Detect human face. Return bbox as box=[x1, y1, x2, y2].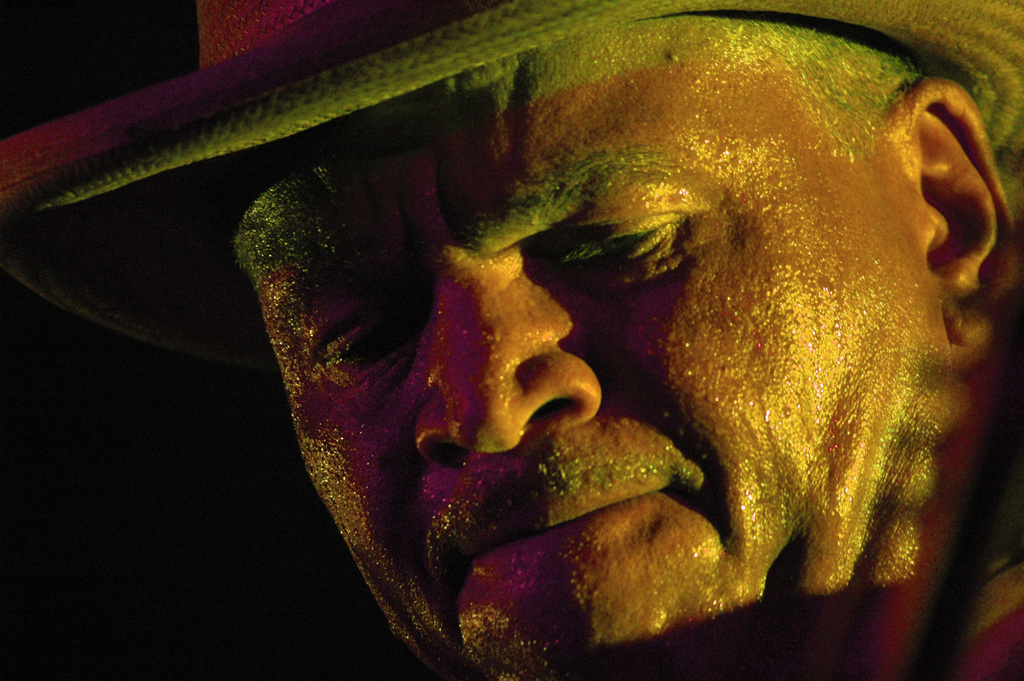
box=[224, 15, 951, 680].
